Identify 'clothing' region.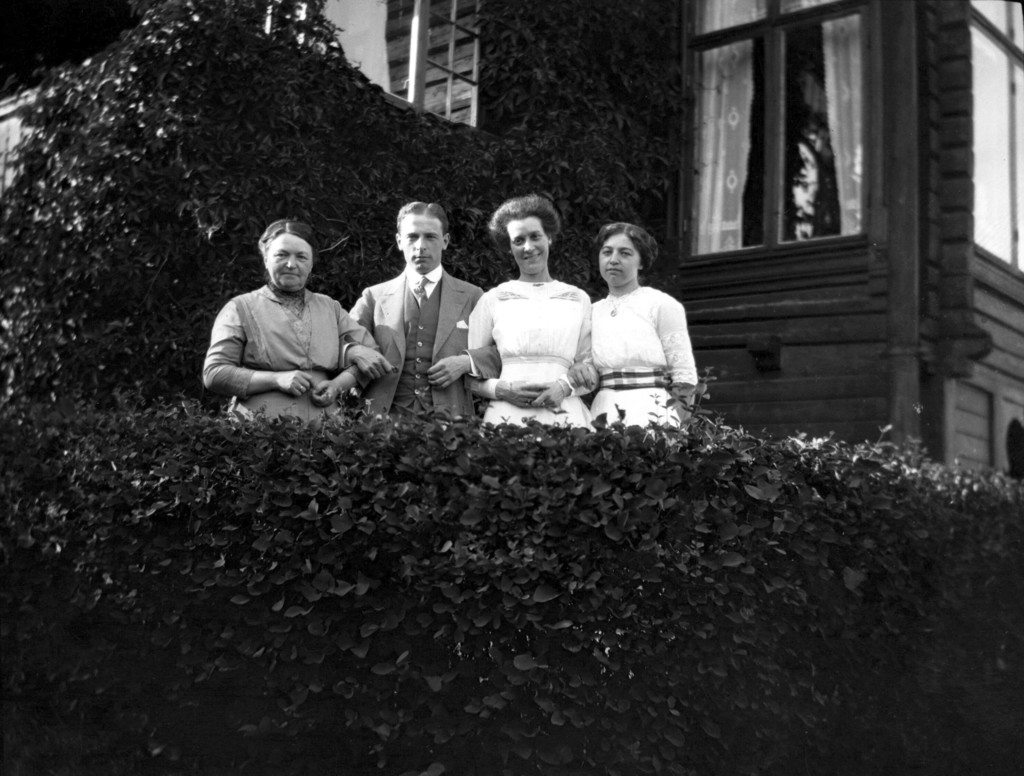
Region: <bbox>588, 283, 705, 430</bbox>.
